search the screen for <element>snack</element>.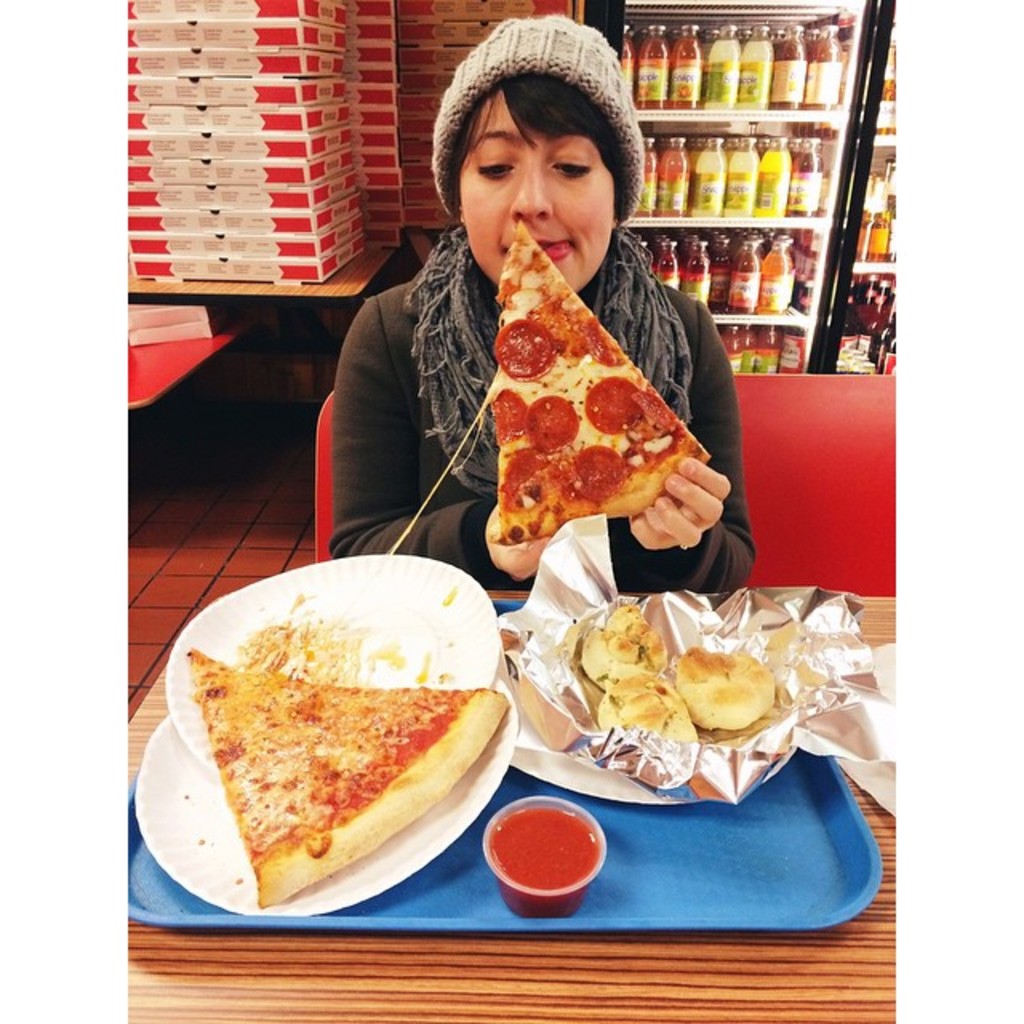
Found at locate(584, 608, 666, 701).
